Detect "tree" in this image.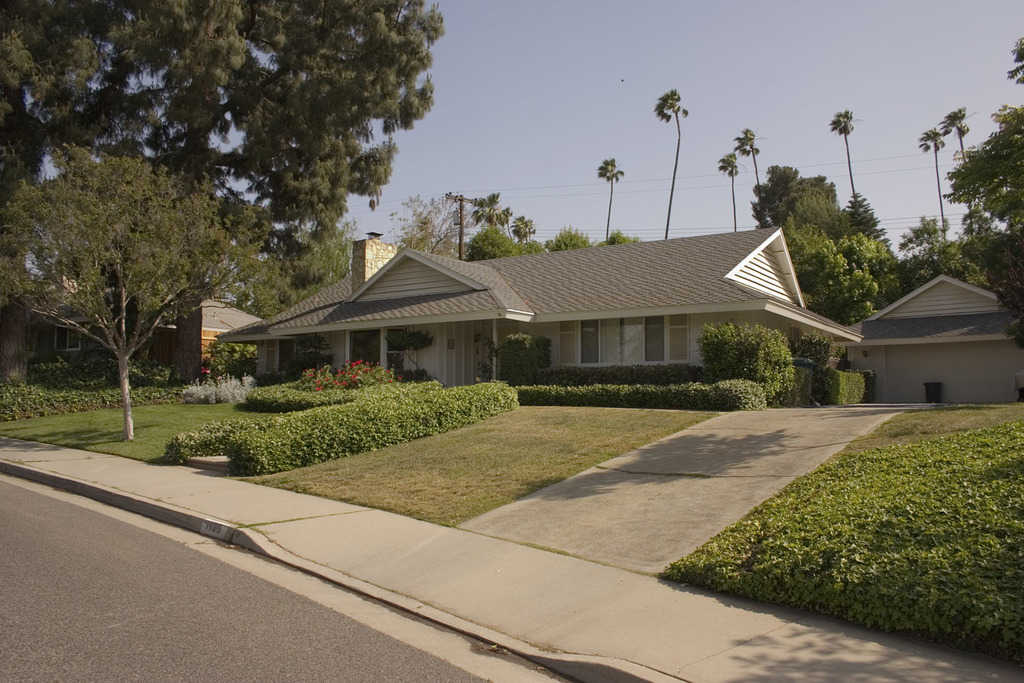
Detection: x1=381, y1=189, x2=465, y2=263.
